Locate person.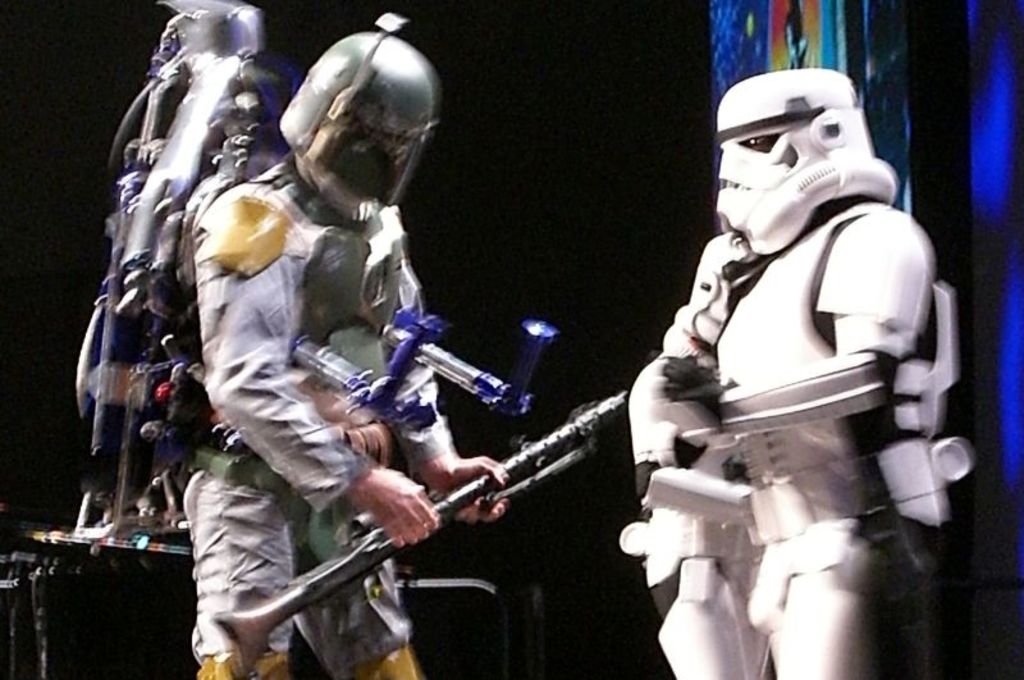
Bounding box: rect(588, 69, 979, 679).
